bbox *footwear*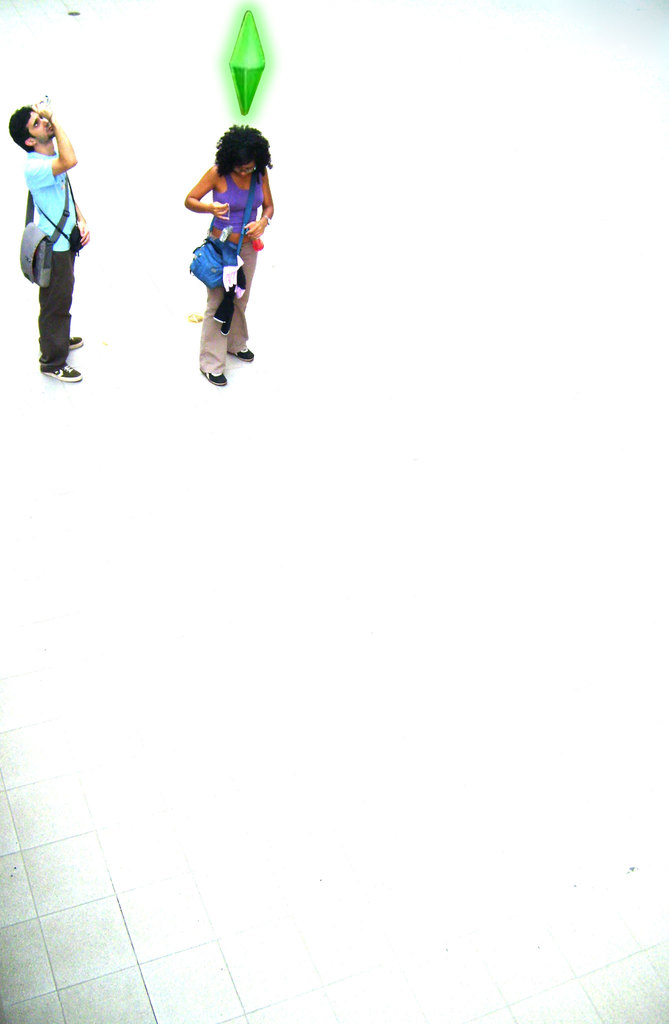
x1=236 y1=342 x2=255 y2=361
